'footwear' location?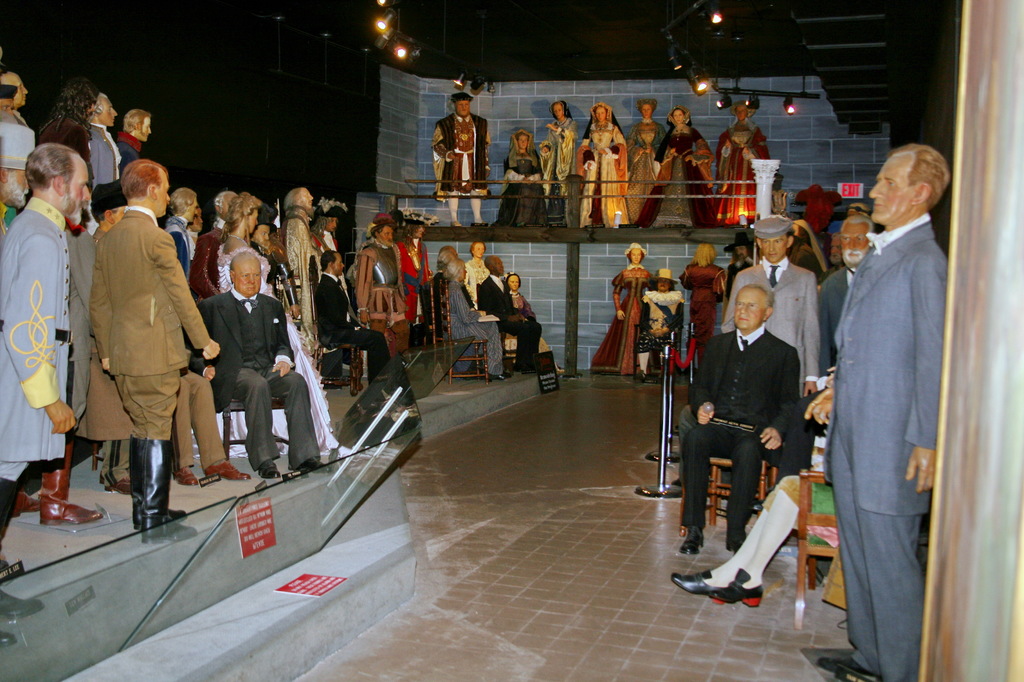
left=299, top=456, right=333, bottom=472
